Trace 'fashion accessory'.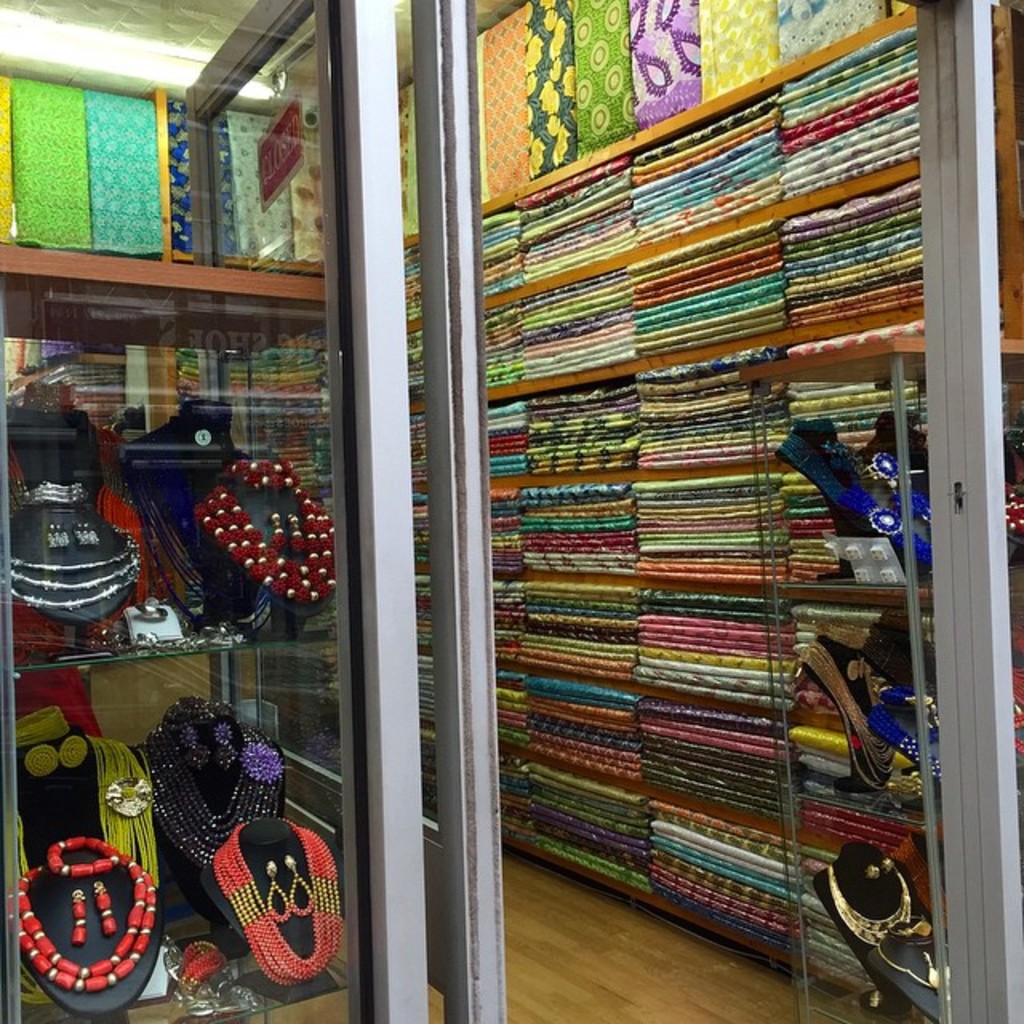
Traced to (50, 834, 126, 880).
